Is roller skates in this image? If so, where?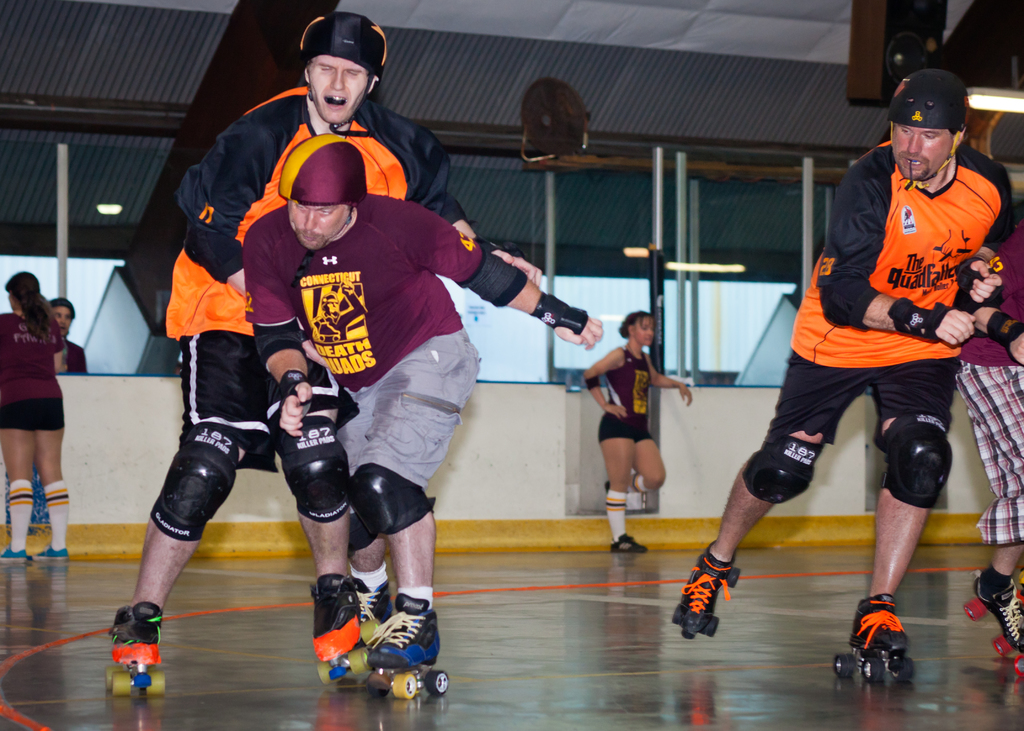
Yes, at rect(670, 540, 742, 641).
